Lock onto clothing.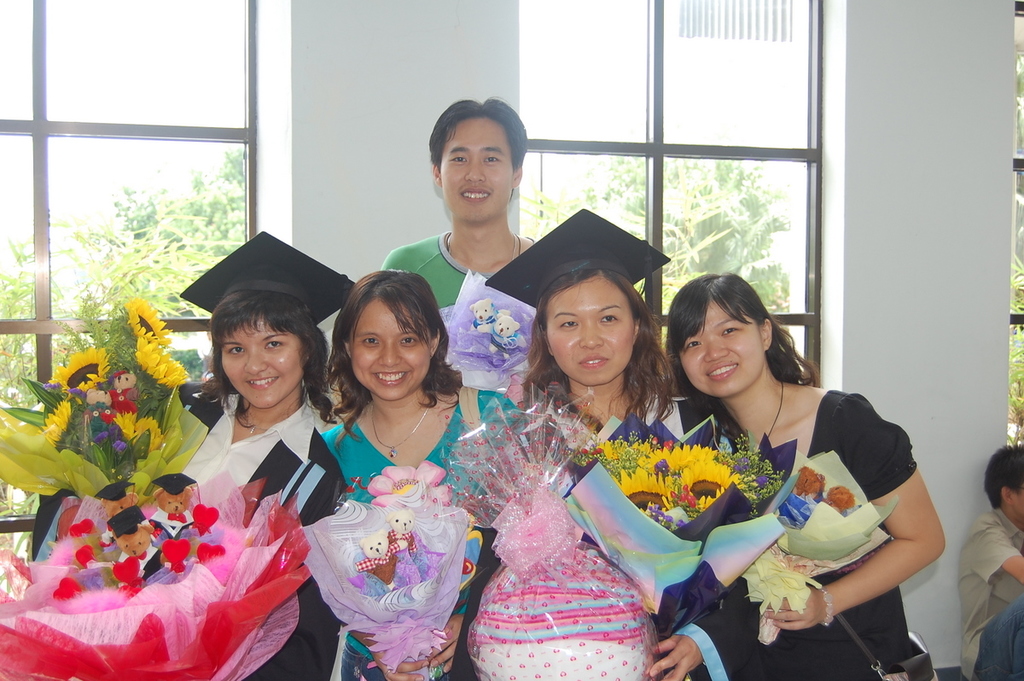
Locked: (678, 381, 922, 680).
